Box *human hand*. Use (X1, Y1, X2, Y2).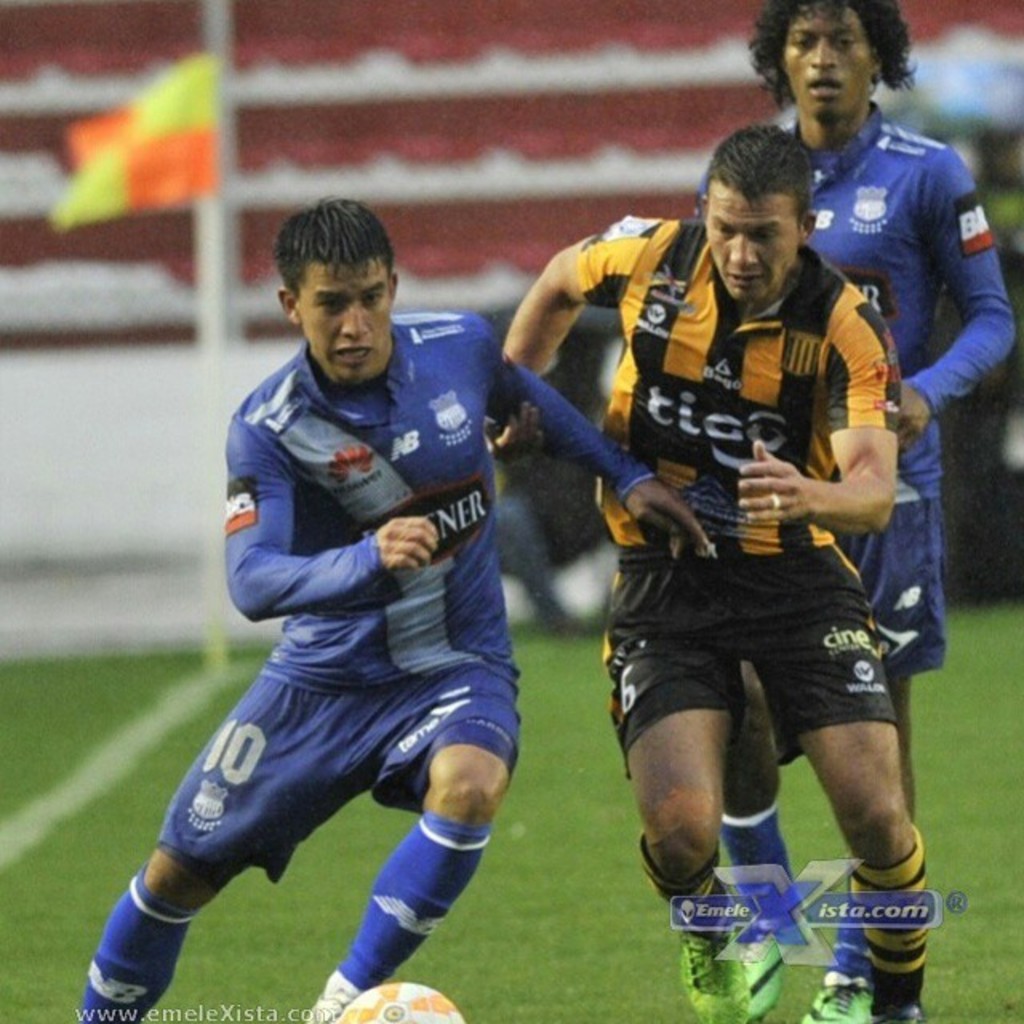
(902, 382, 936, 459).
